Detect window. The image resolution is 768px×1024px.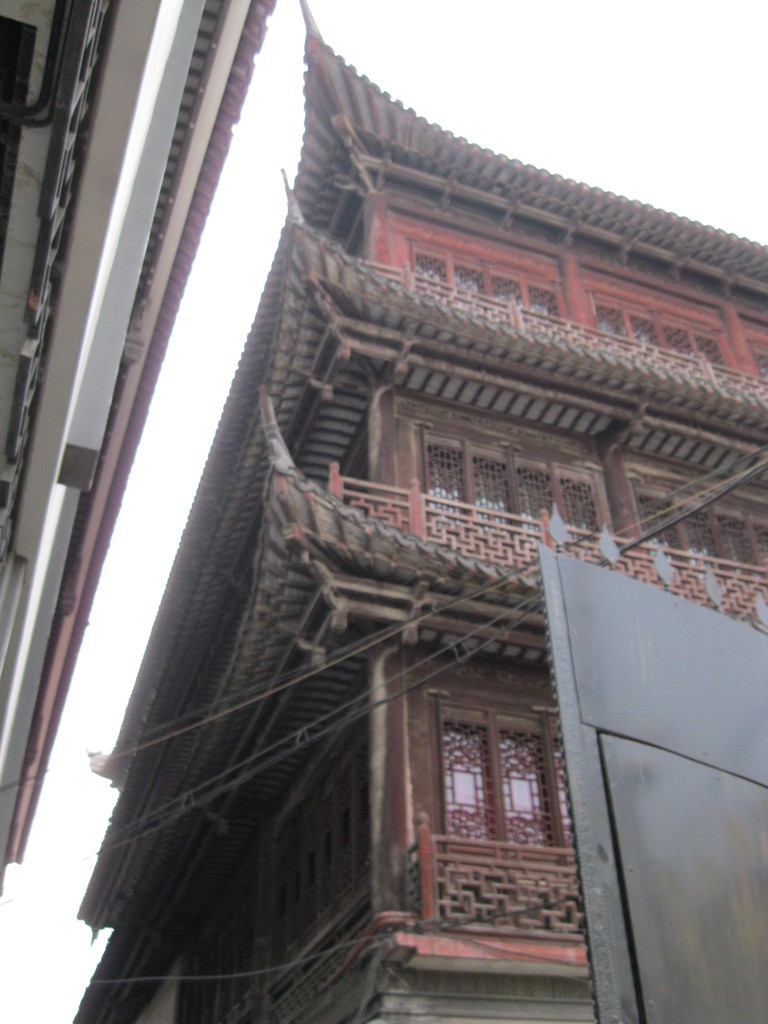
box=[422, 438, 599, 580].
